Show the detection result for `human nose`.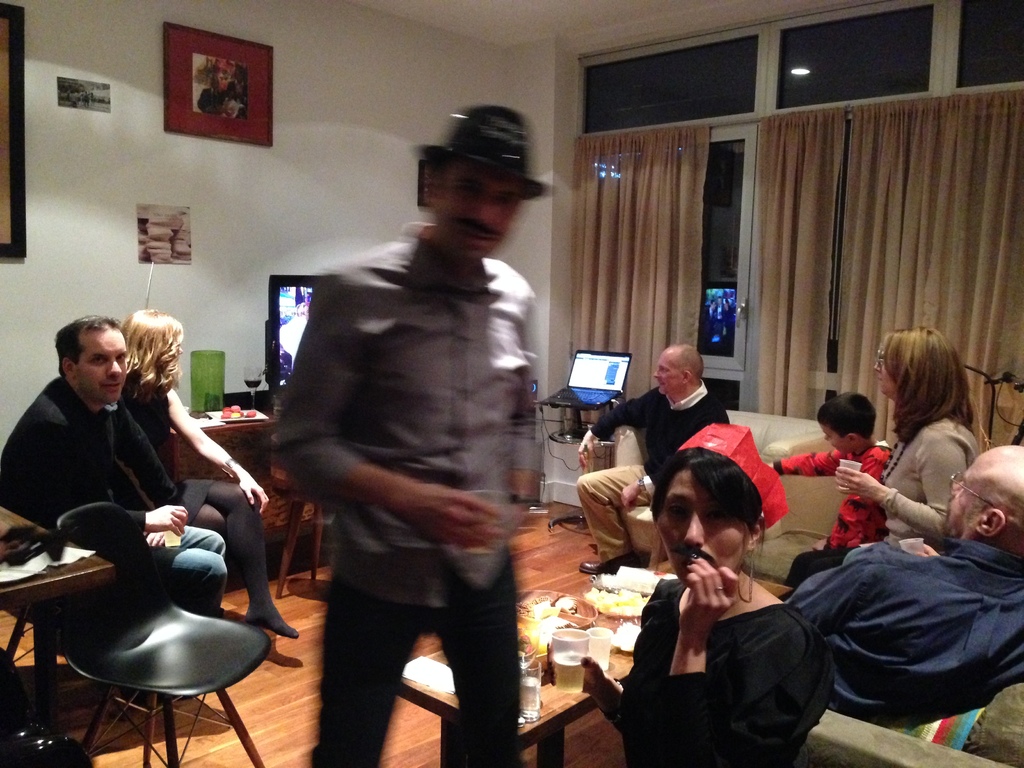
(824,433,832,442).
